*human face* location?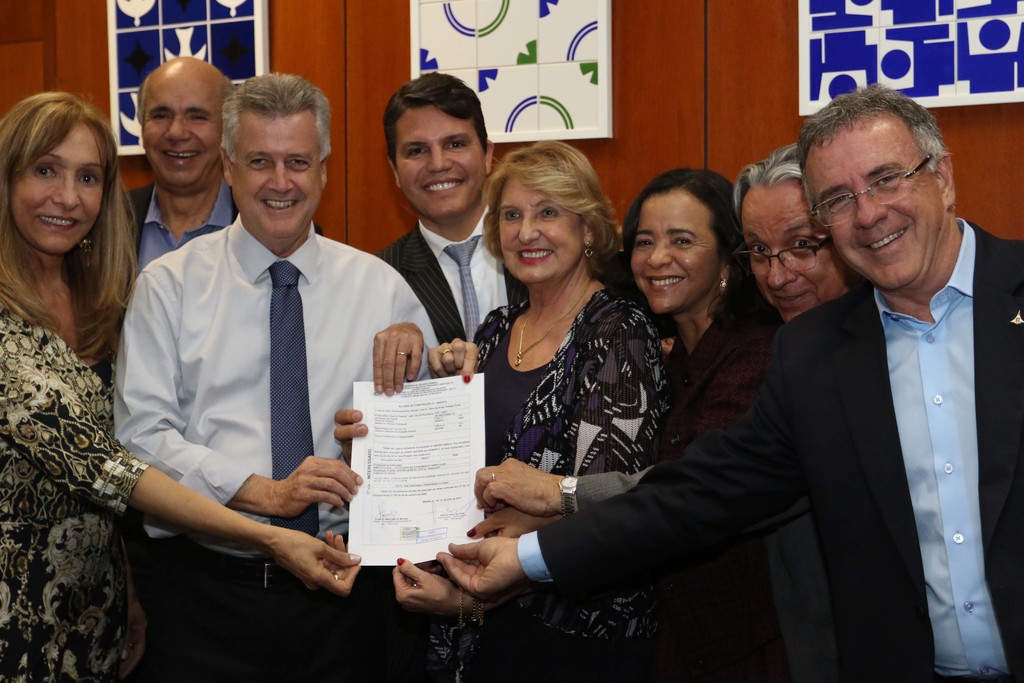
(x1=750, y1=182, x2=850, y2=321)
